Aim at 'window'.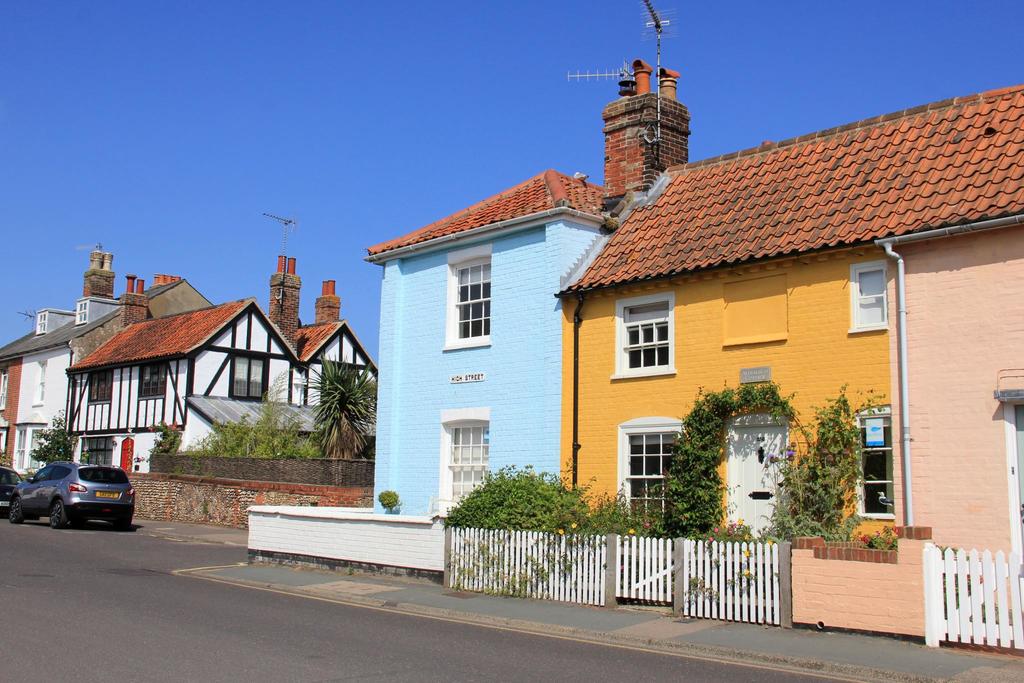
Aimed at 854:270:892:325.
